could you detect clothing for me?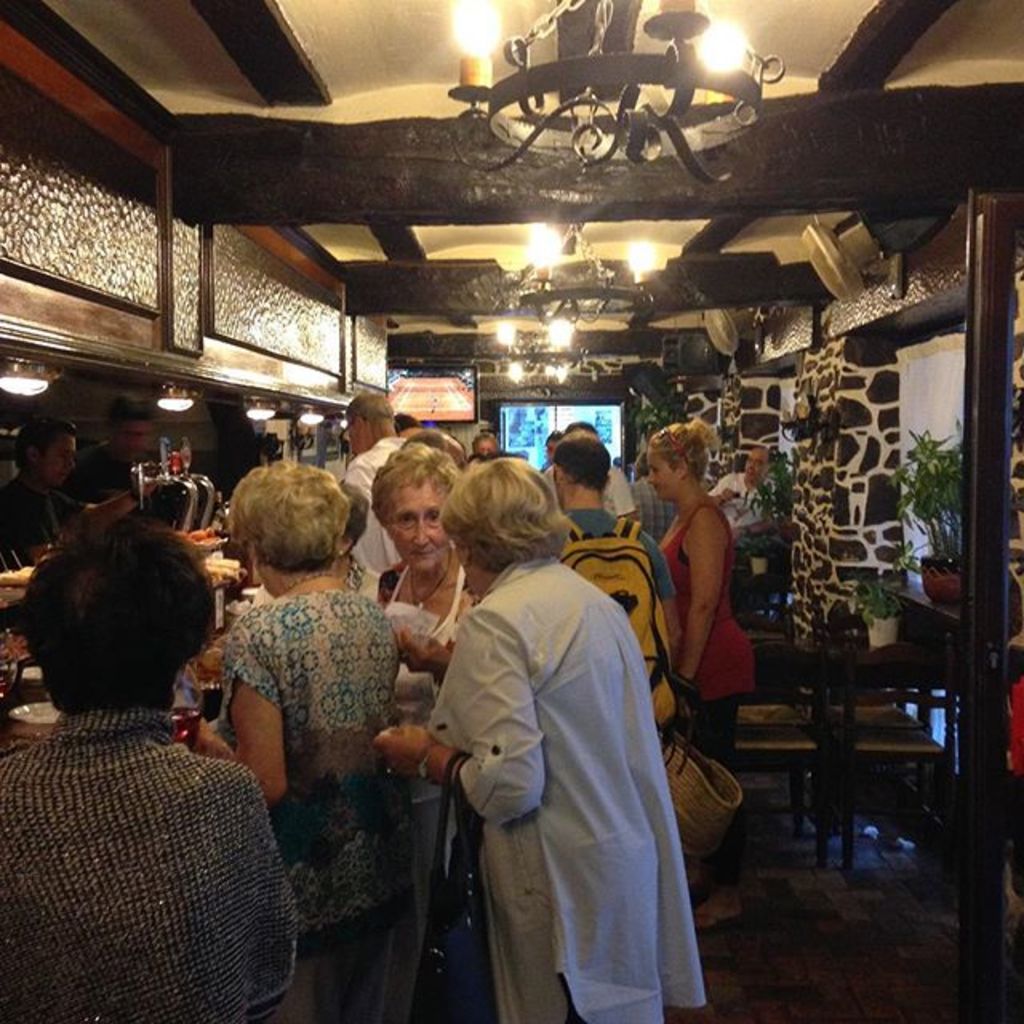
Detection result: 554, 488, 715, 826.
